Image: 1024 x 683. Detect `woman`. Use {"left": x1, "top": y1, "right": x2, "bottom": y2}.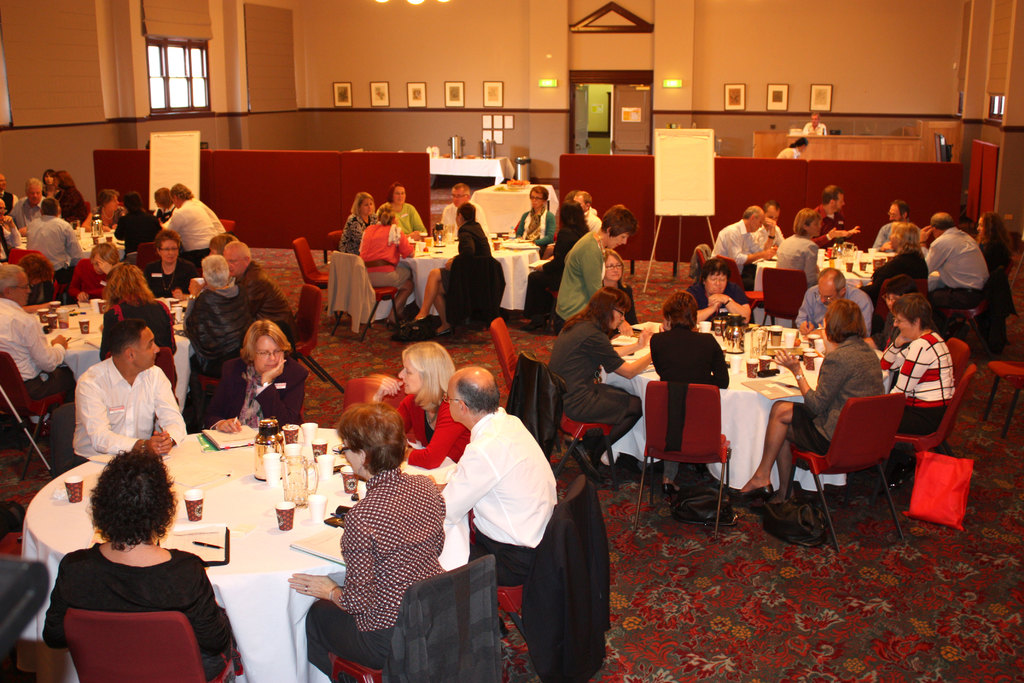
{"left": 184, "top": 251, "right": 274, "bottom": 395}.
